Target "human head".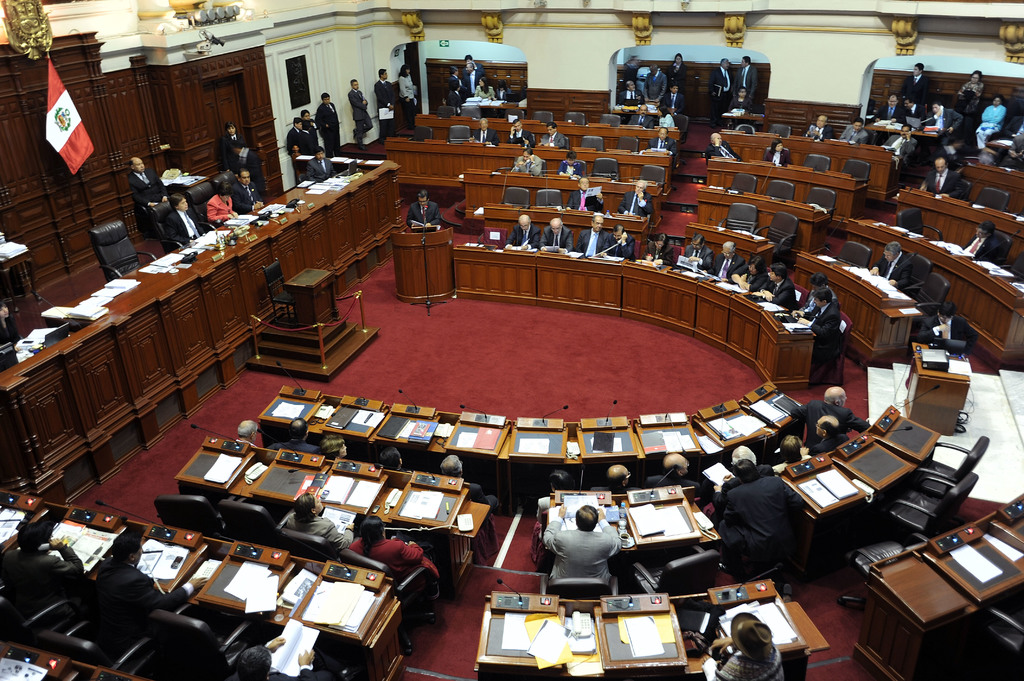
Target region: bbox=(355, 515, 386, 542).
